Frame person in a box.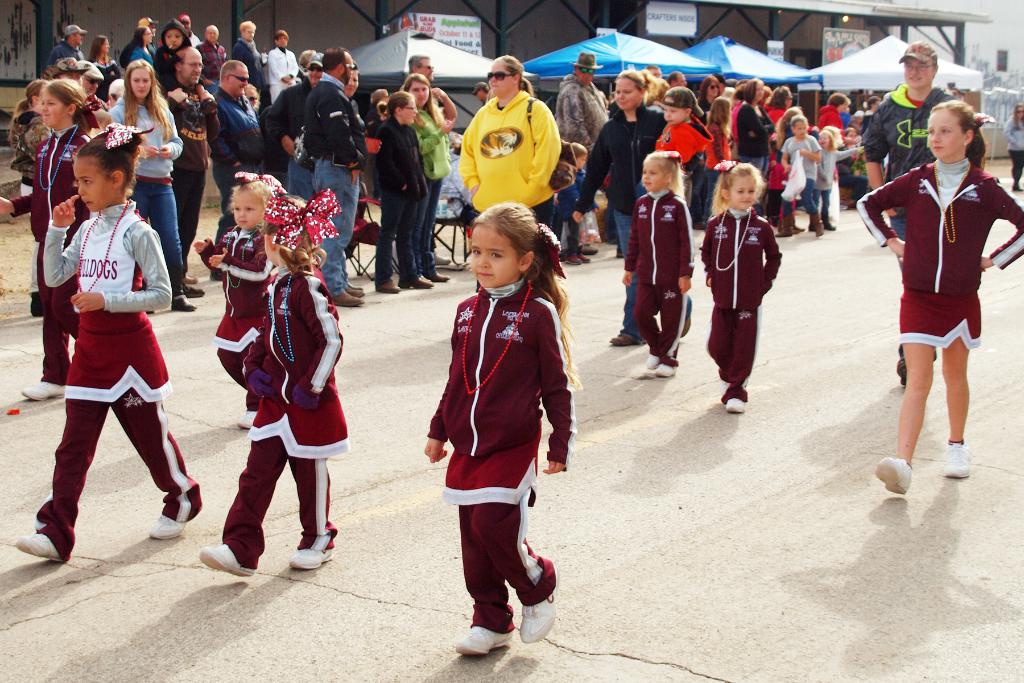
Rect(302, 45, 369, 307).
